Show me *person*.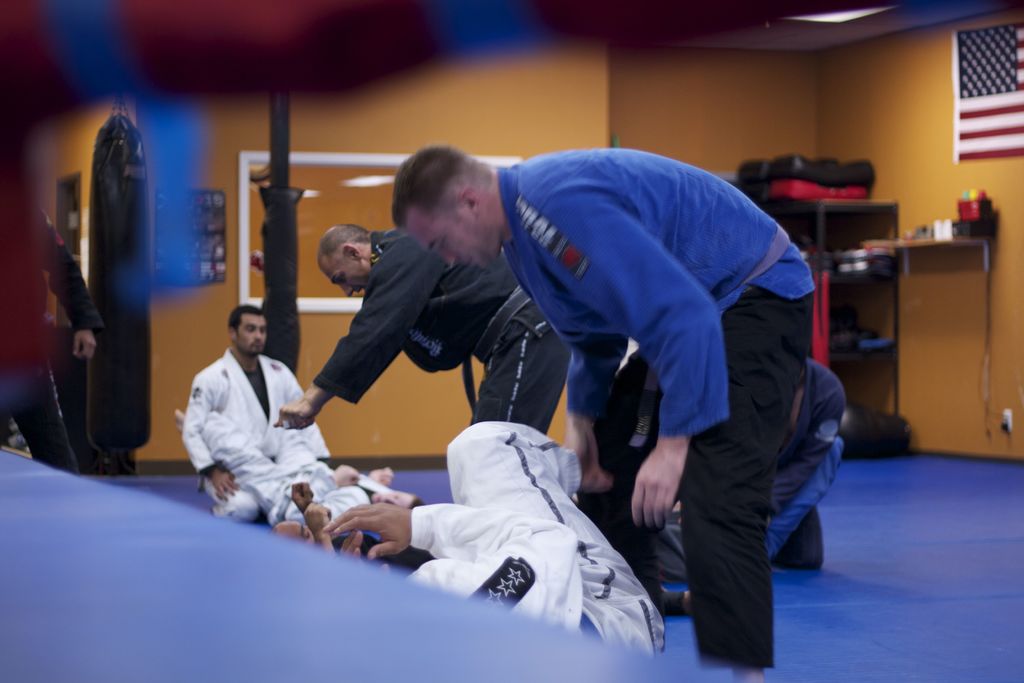
*person* is here: (left=322, top=413, right=669, bottom=655).
